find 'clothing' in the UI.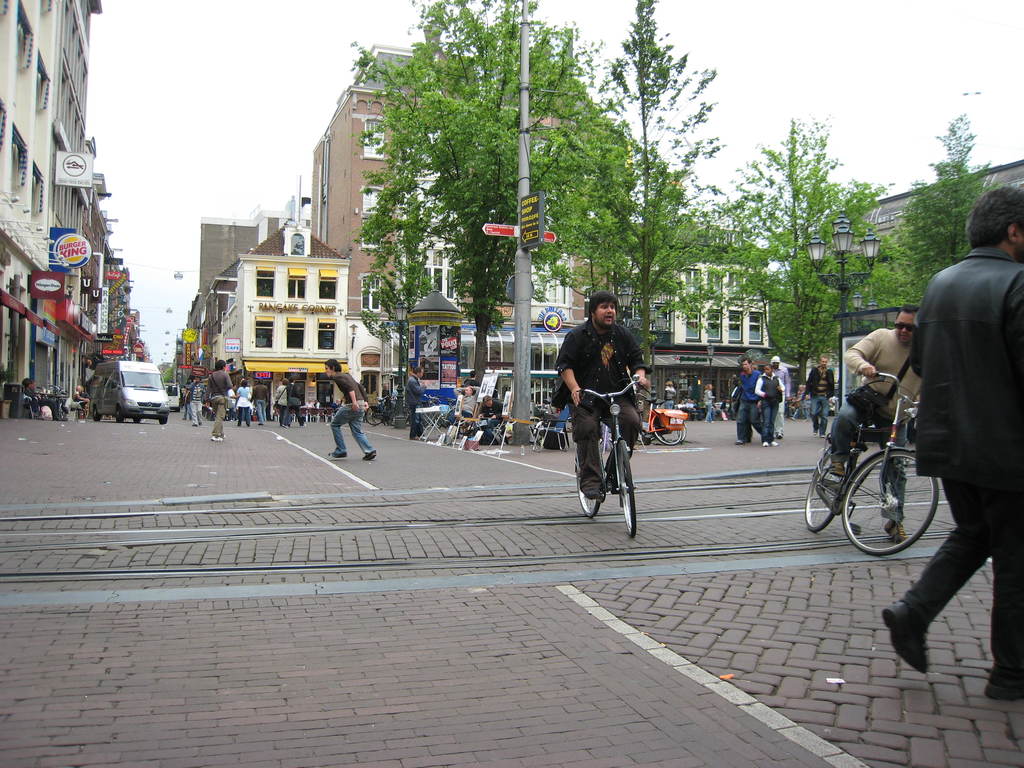
UI element at pyautogui.locateOnScreen(235, 383, 255, 417).
